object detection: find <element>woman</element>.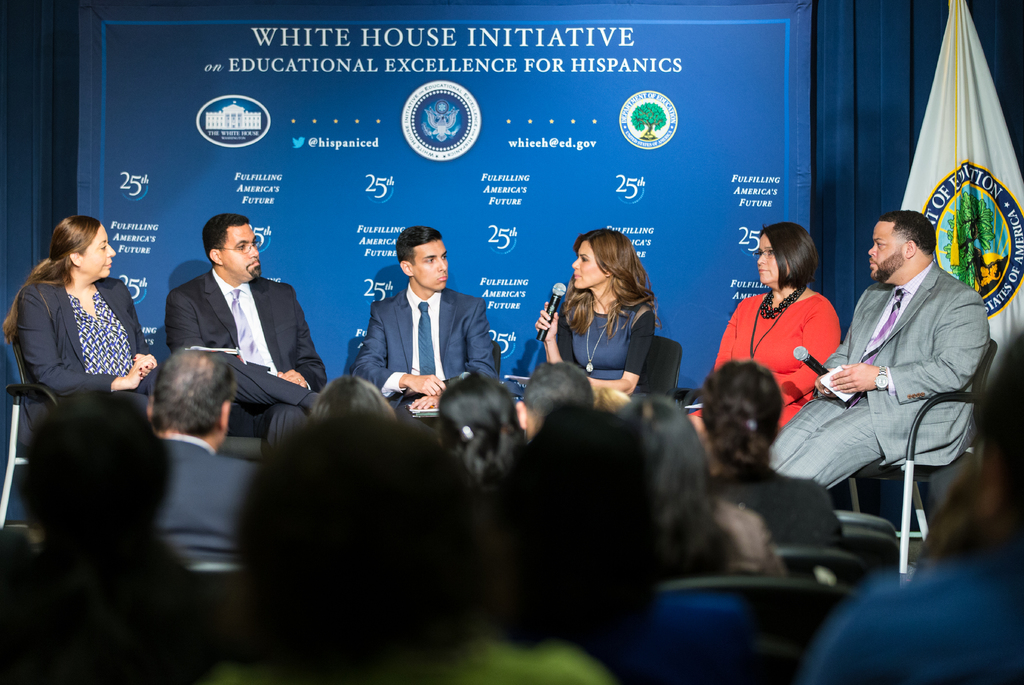
select_region(310, 360, 394, 415).
